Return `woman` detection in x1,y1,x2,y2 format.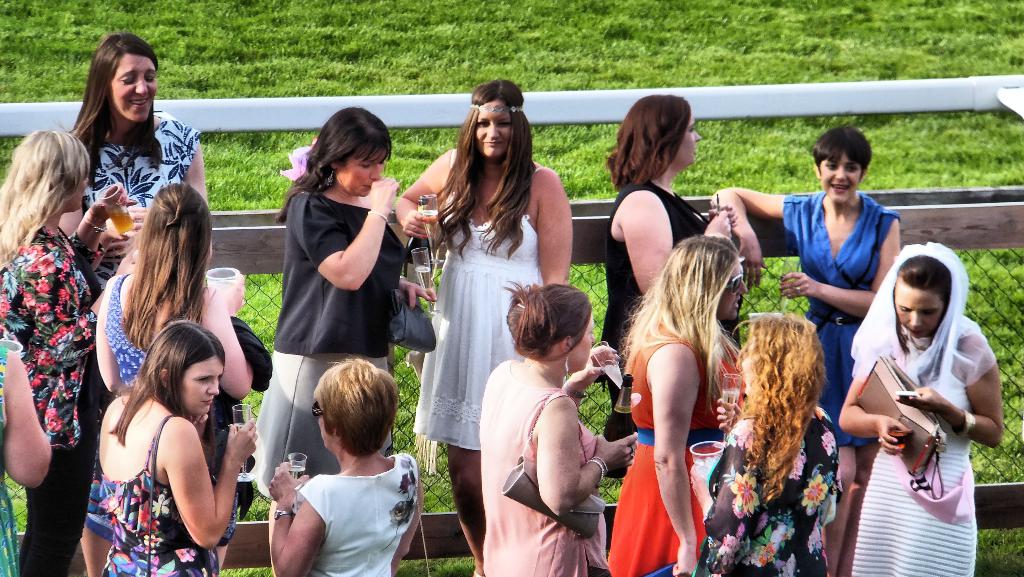
62,33,209,291.
